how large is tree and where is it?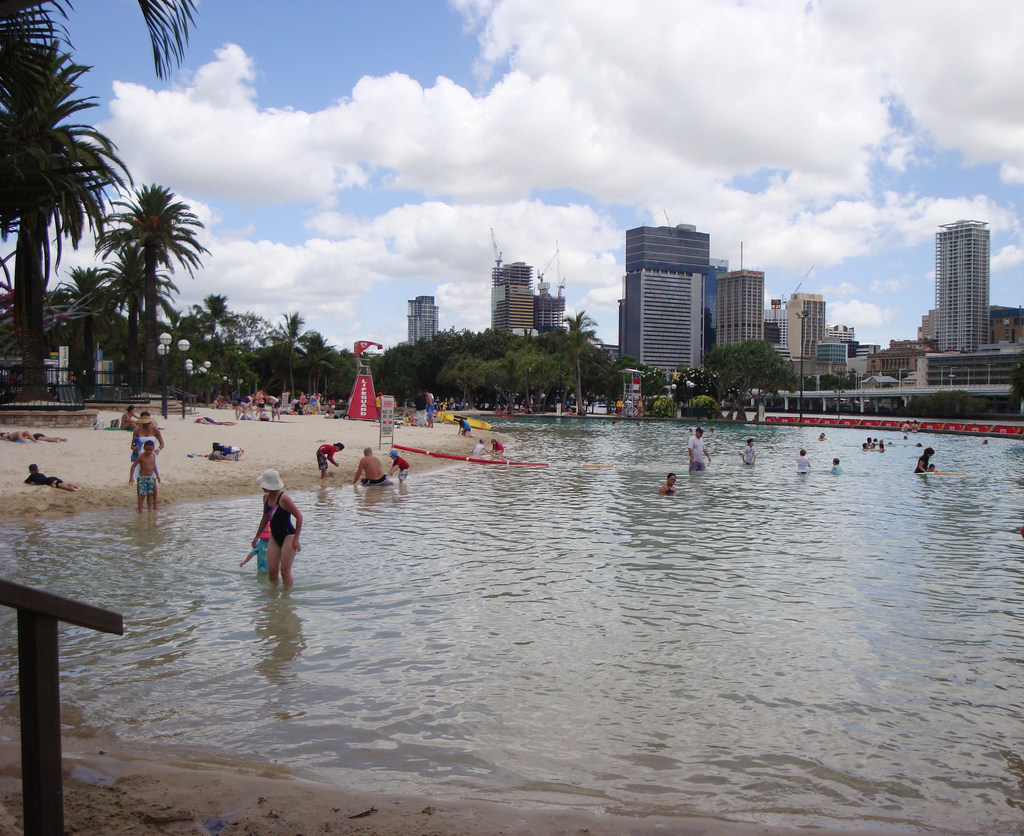
Bounding box: [x1=0, y1=0, x2=132, y2=399].
